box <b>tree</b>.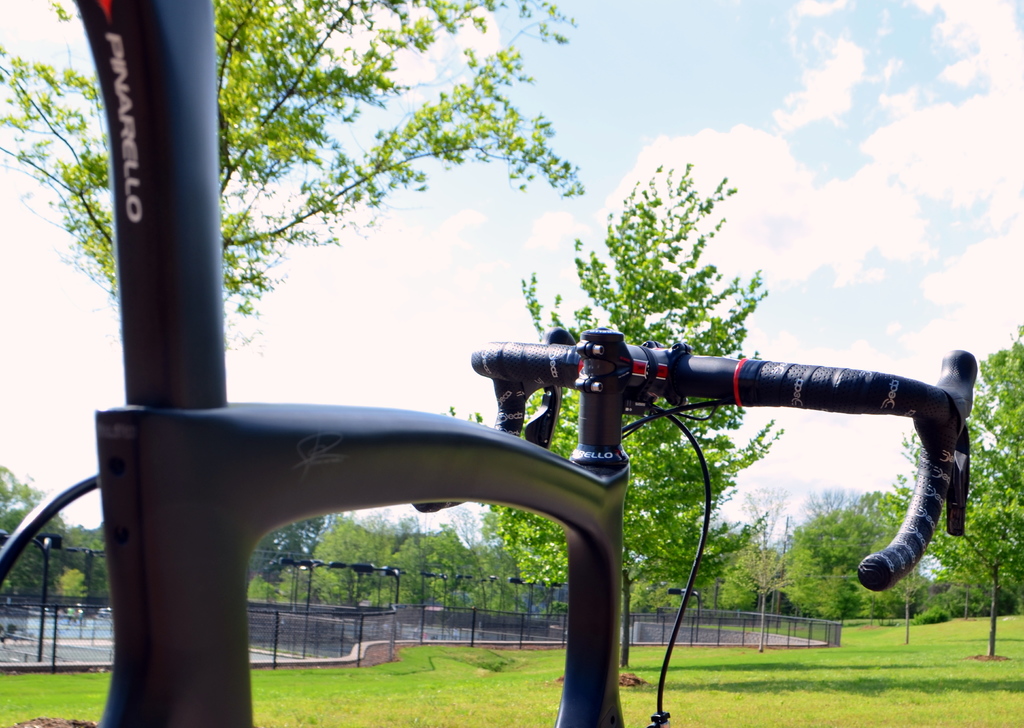
l=714, t=484, r=800, b=658.
